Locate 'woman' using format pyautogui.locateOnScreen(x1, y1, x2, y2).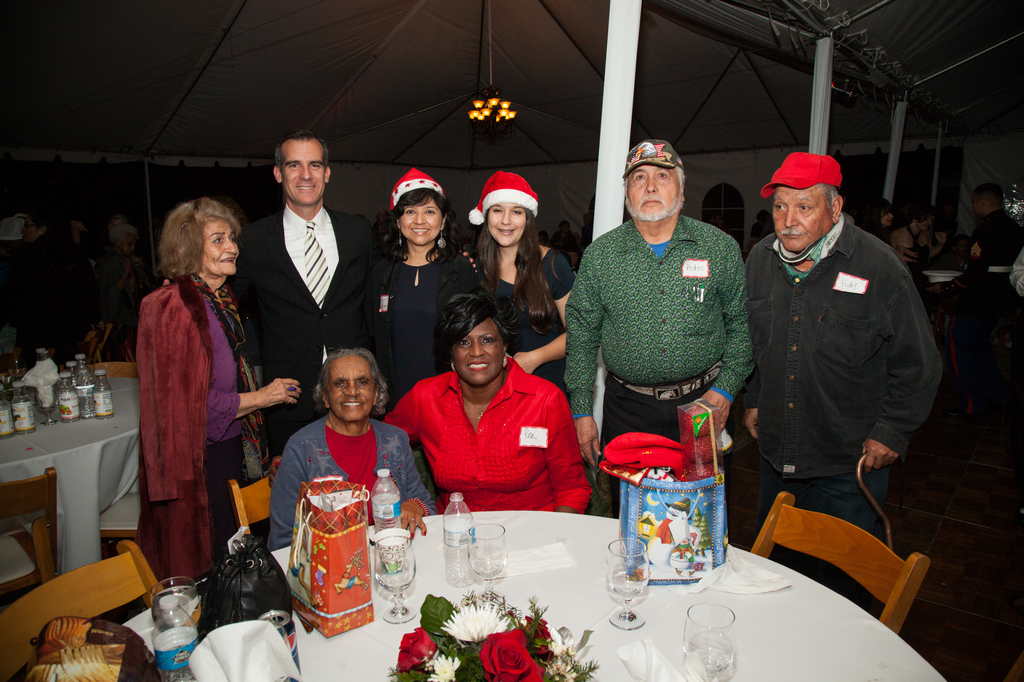
pyautogui.locateOnScreen(270, 347, 444, 546).
